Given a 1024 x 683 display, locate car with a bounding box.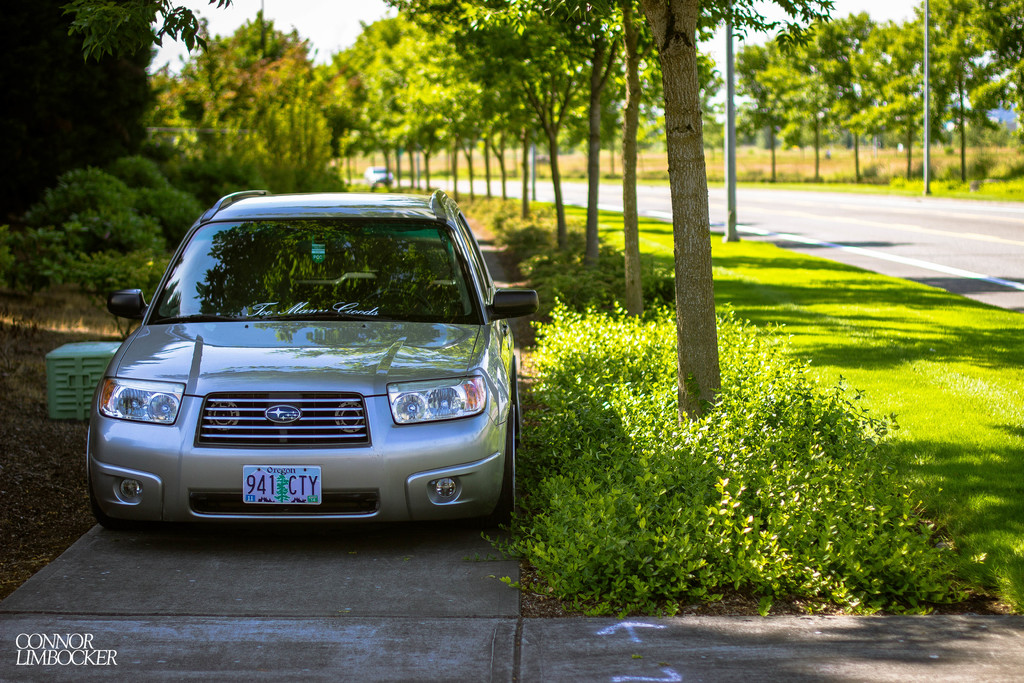
Located: x1=84, y1=186, x2=539, y2=533.
